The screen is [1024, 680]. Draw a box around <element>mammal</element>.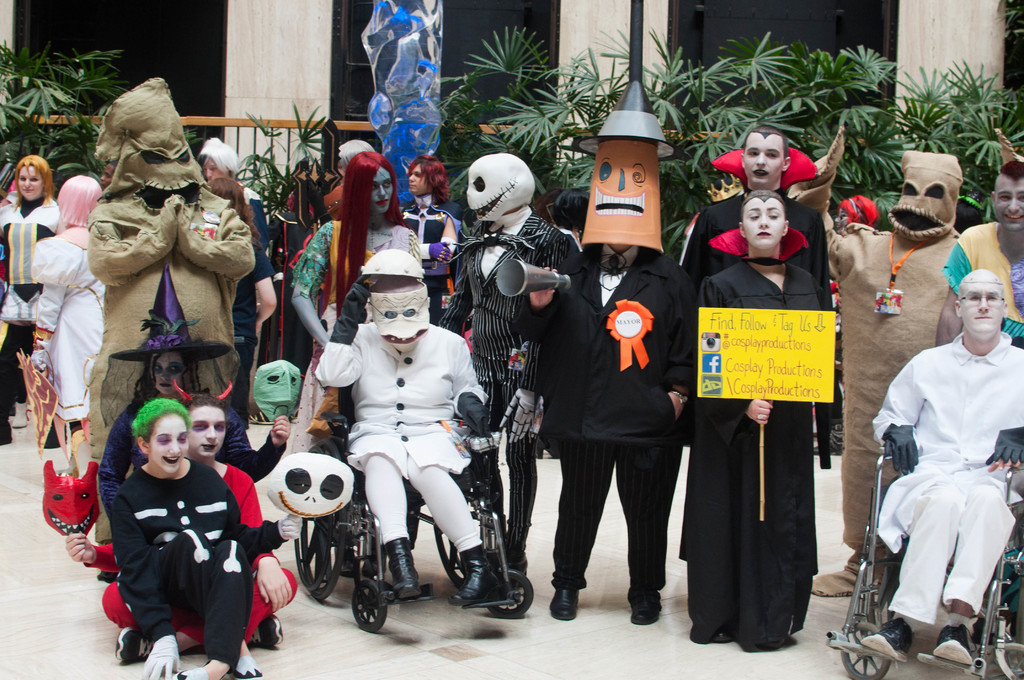
<bbox>120, 400, 308, 679</bbox>.
